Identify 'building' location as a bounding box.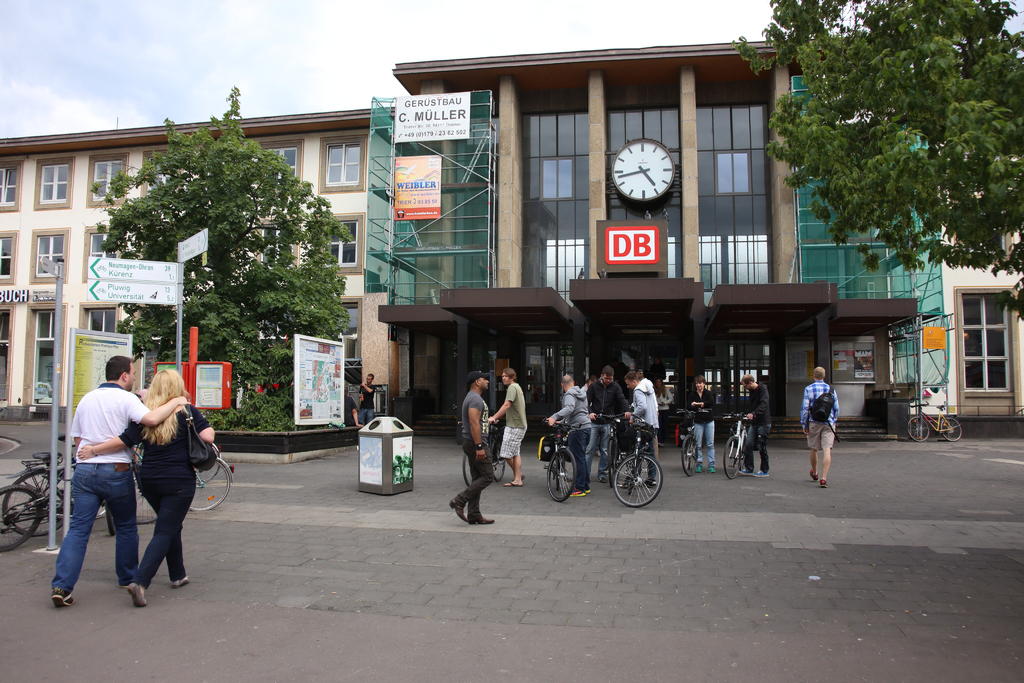
0 110 394 432.
